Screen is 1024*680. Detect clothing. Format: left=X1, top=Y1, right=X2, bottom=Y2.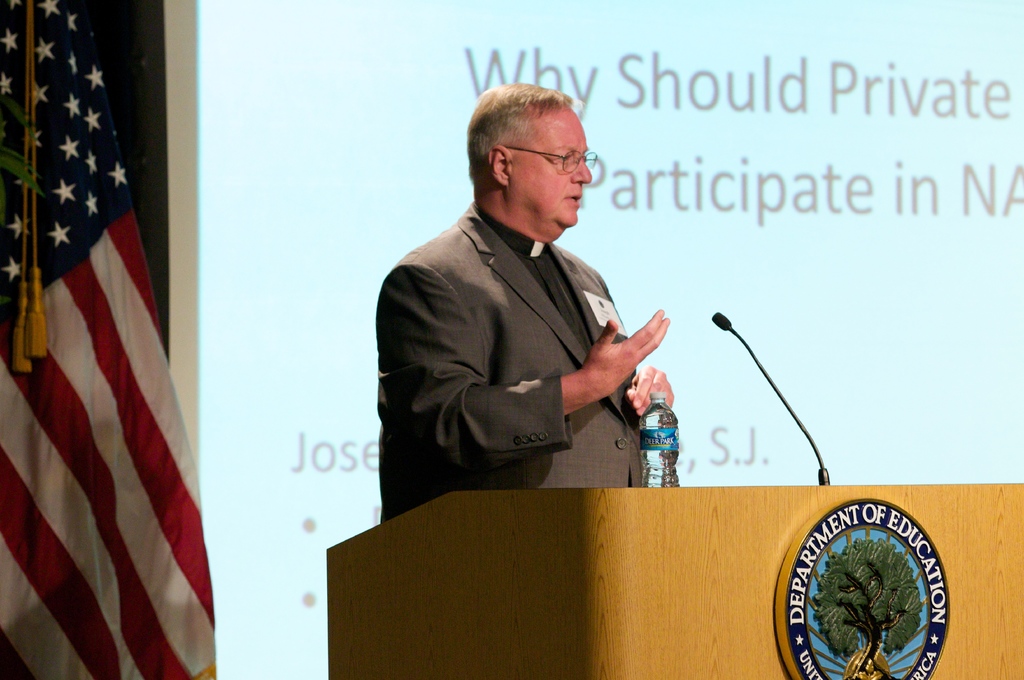
left=0, top=0, right=227, bottom=679.
